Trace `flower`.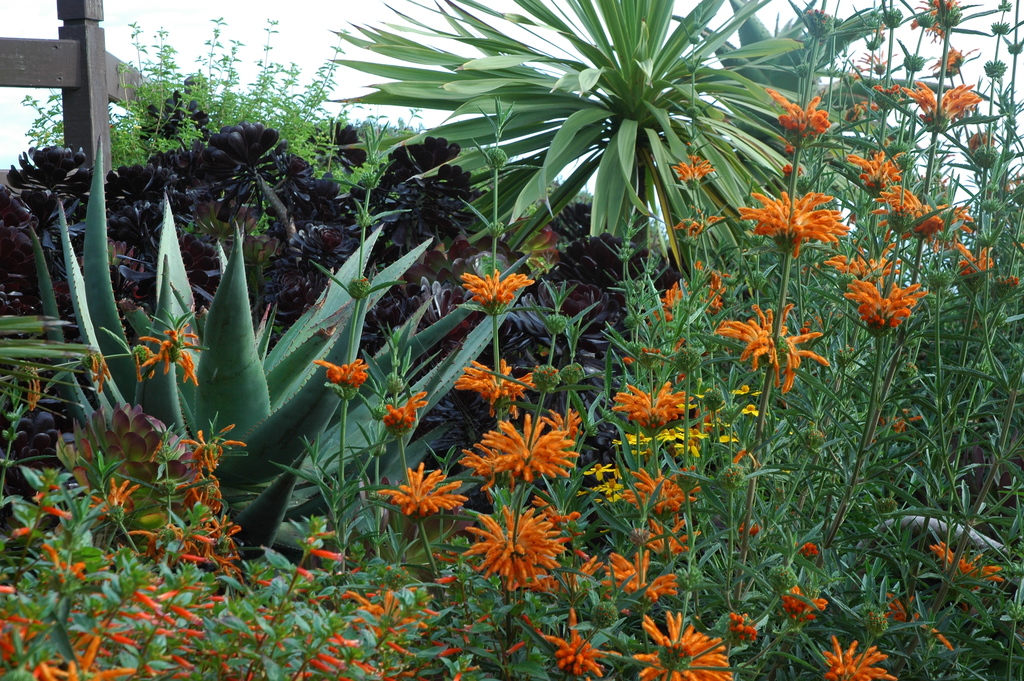
Traced to <region>896, 188, 947, 235</region>.
